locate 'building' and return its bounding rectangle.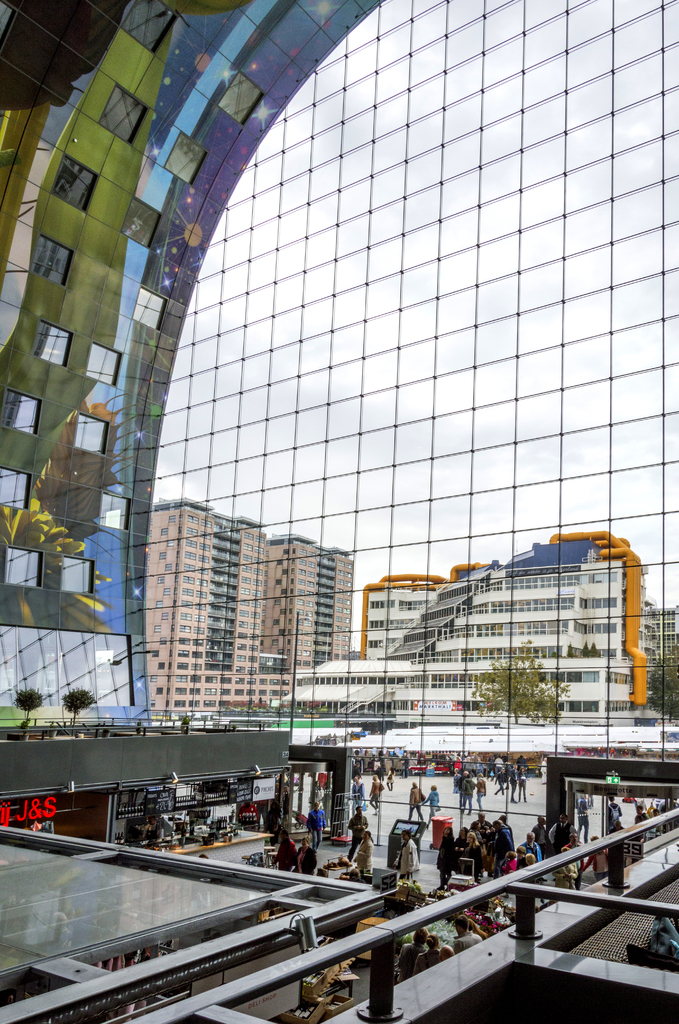
284 531 648 726.
